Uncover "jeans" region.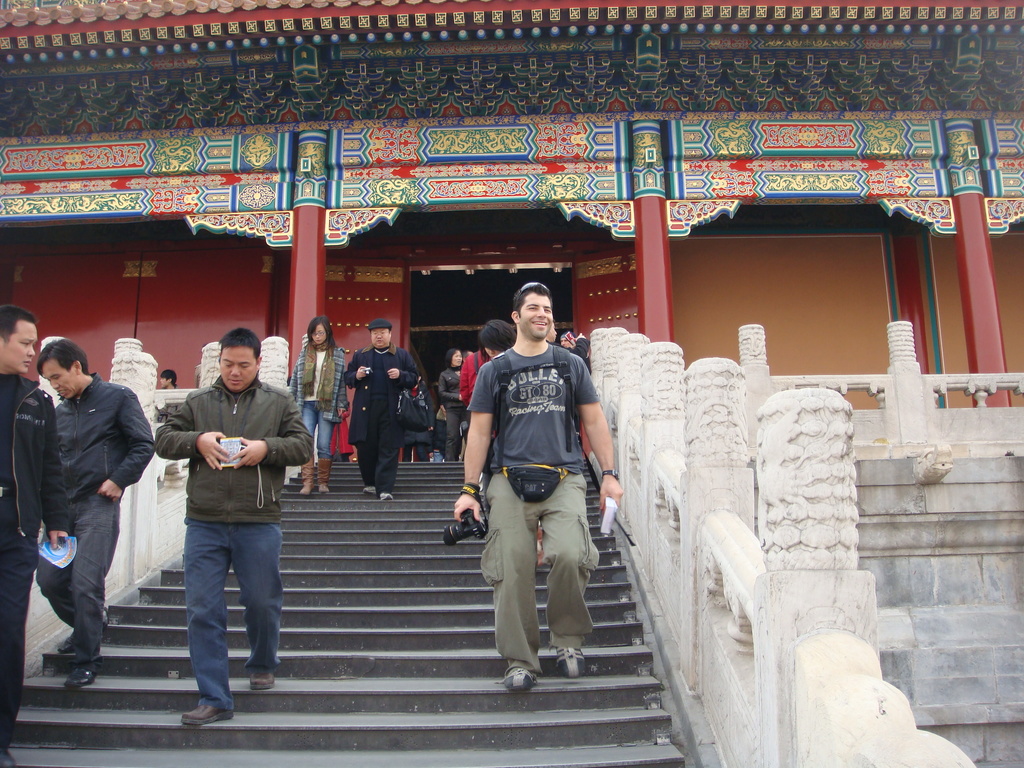
Uncovered: box(353, 437, 403, 494).
